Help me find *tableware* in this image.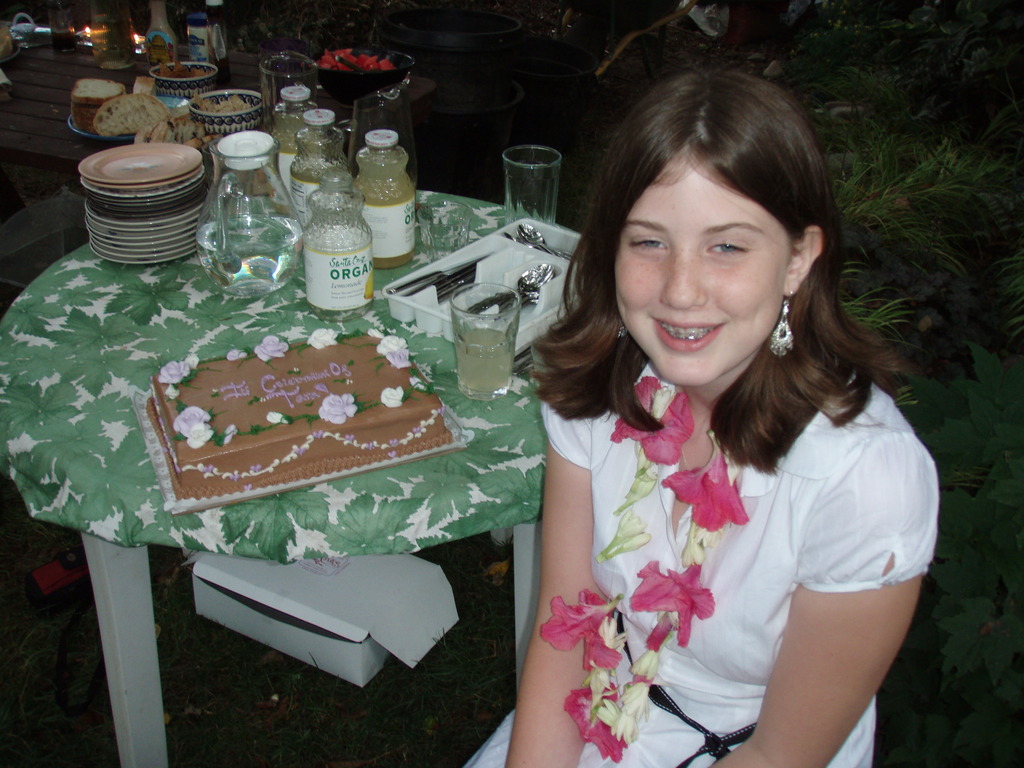
Found it: [0,45,17,63].
